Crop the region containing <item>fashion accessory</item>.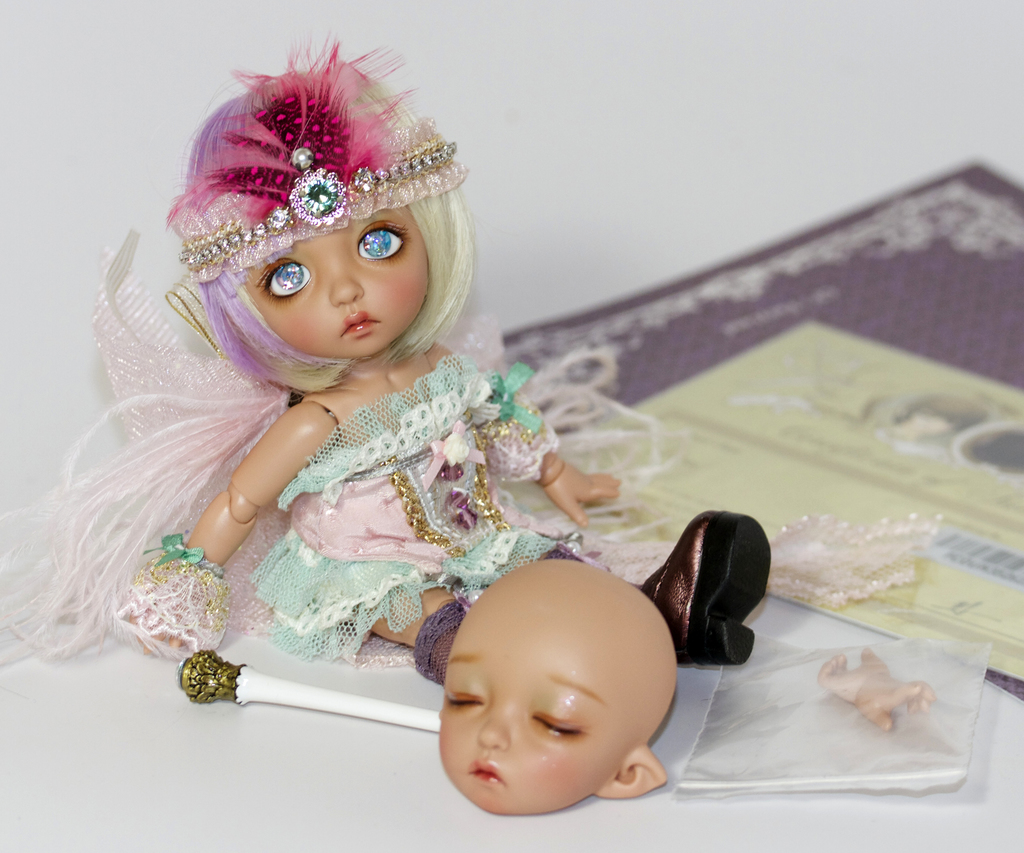
Crop region: (635,509,772,667).
